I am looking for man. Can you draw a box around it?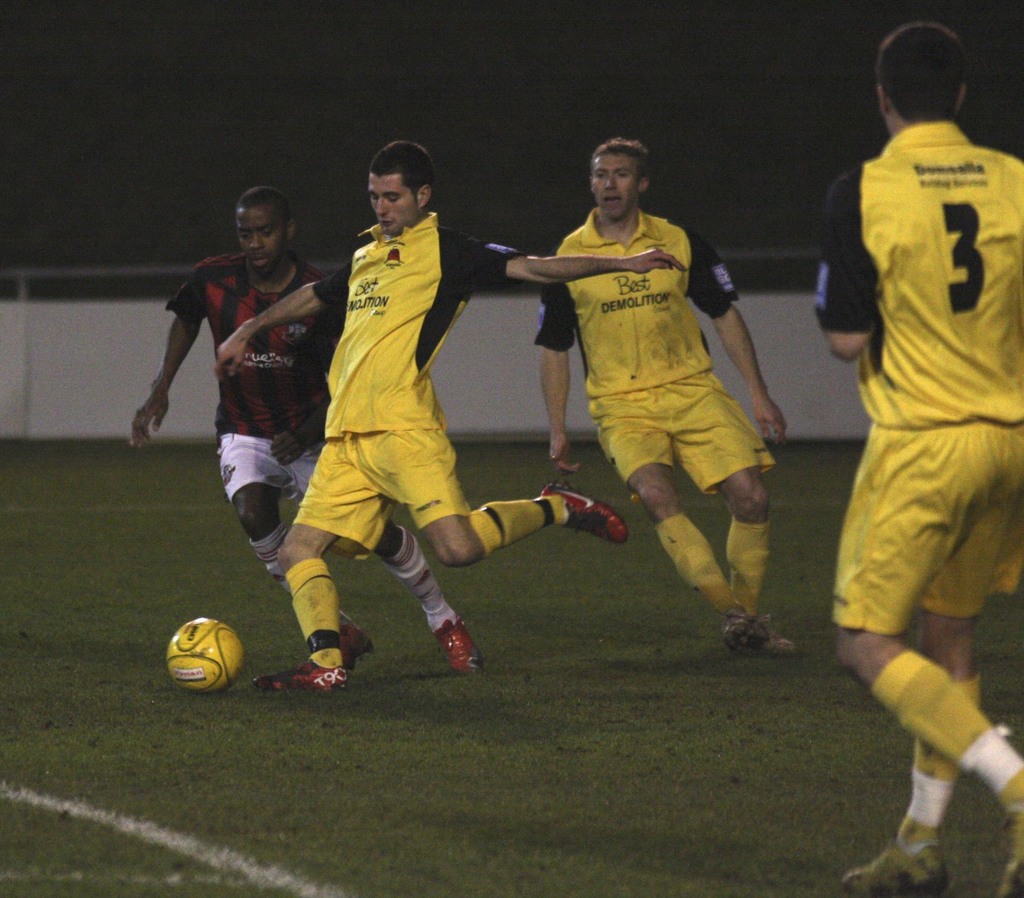
Sure, the bounding box is (x1=123, y1=186, x2=487, y2=677).
